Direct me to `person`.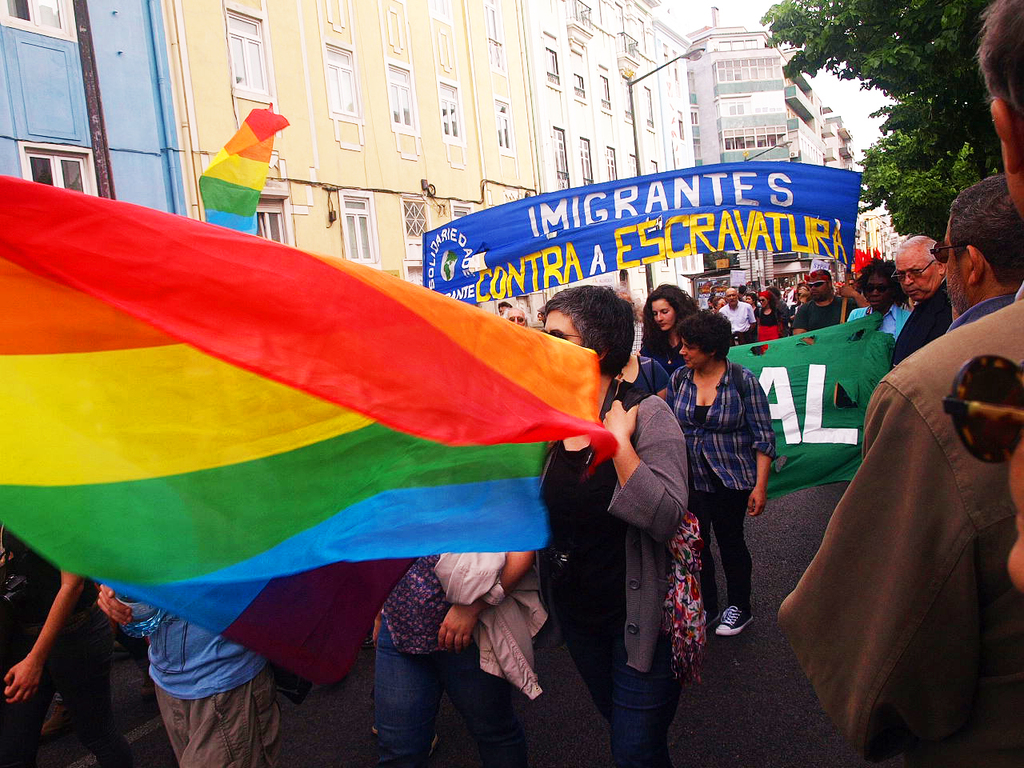
Direction: [694,270,724,322].
